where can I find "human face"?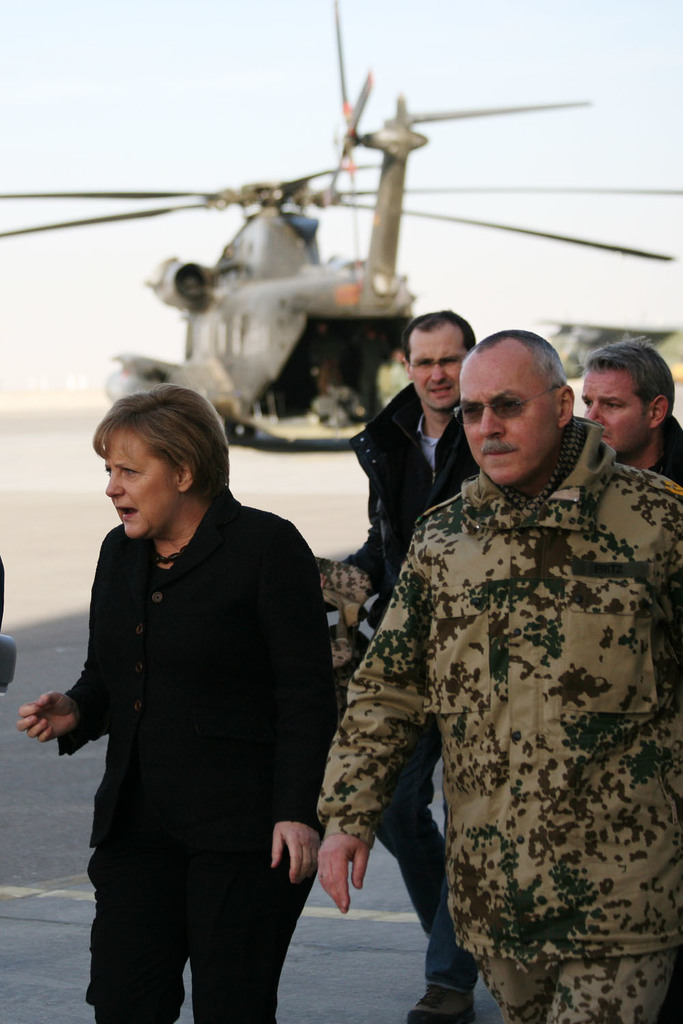
You can find it at x1=579, y1=371, x2=646, y2=457.
